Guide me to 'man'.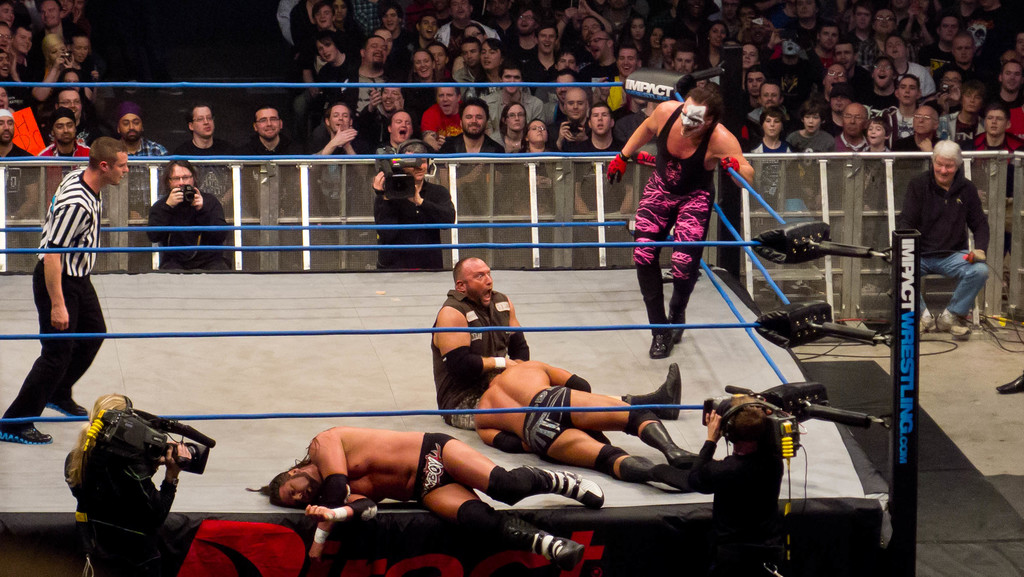
Guidance: rect(837, 43, 860, 81).
